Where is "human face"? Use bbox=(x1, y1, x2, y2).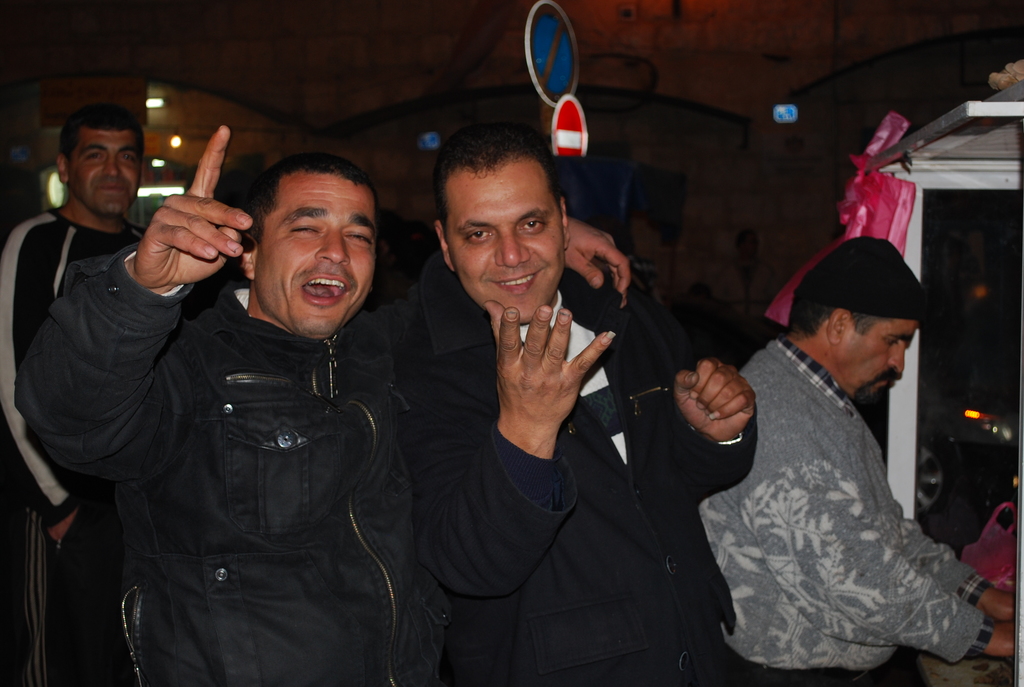
bbox=(834, 317, 918, 407).
